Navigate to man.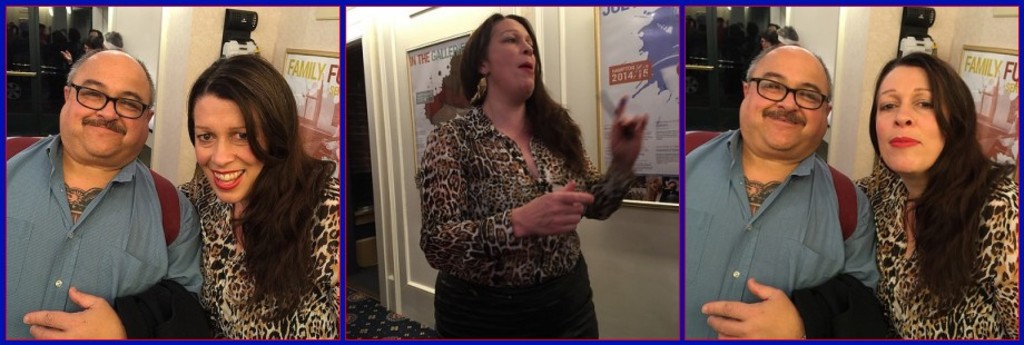
Navigation target: 679, 24, 880, 344.
